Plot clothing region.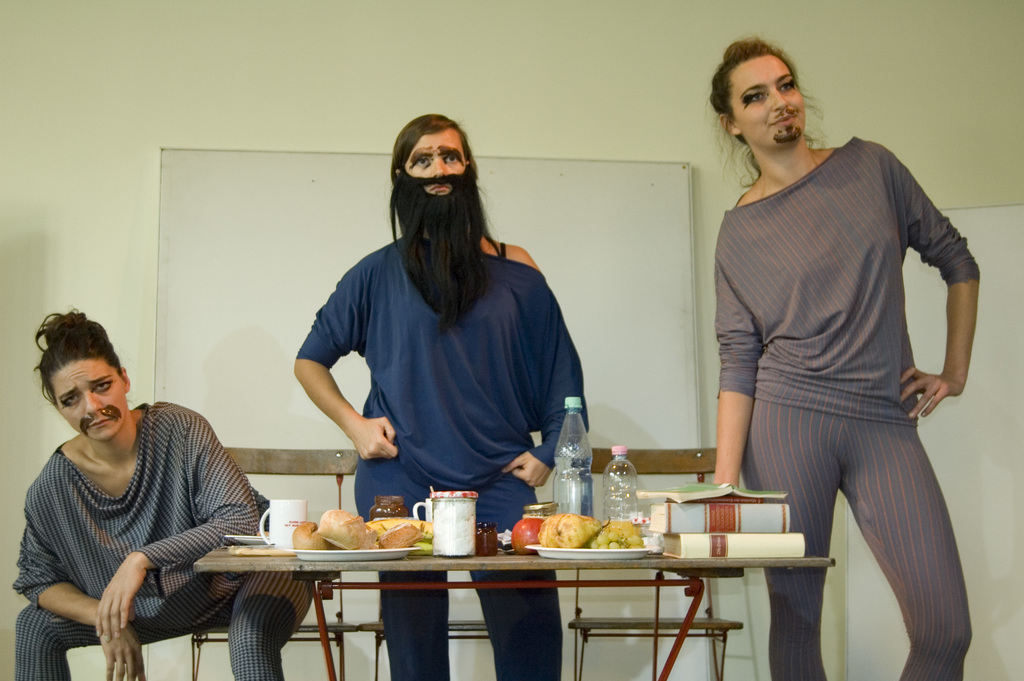
Plotted at pyautogui.locateOnScreen(15, 399, 309, 680).
